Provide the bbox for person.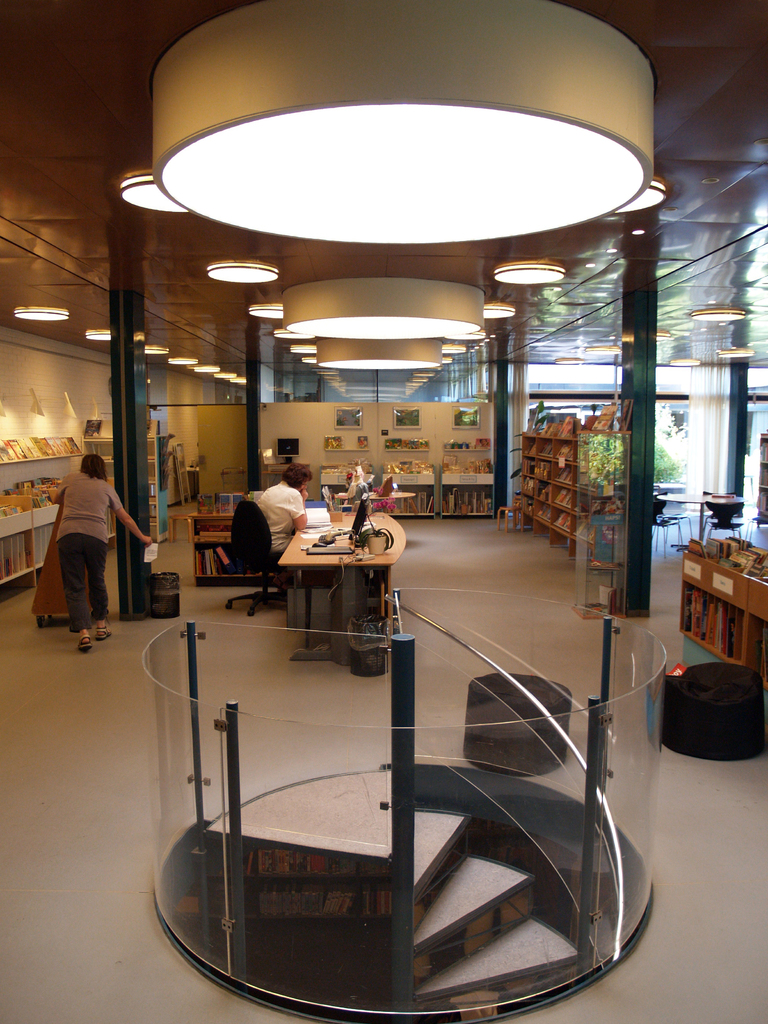
bbox=(46, 450, 156, 649).
